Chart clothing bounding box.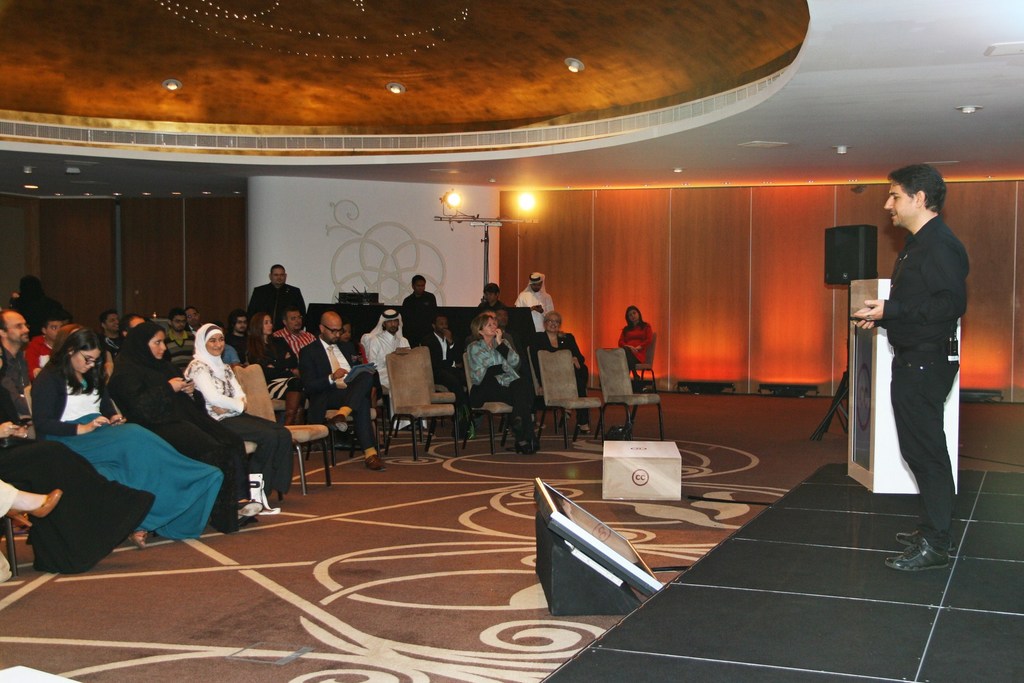
Charted: (403,291,434,333).
